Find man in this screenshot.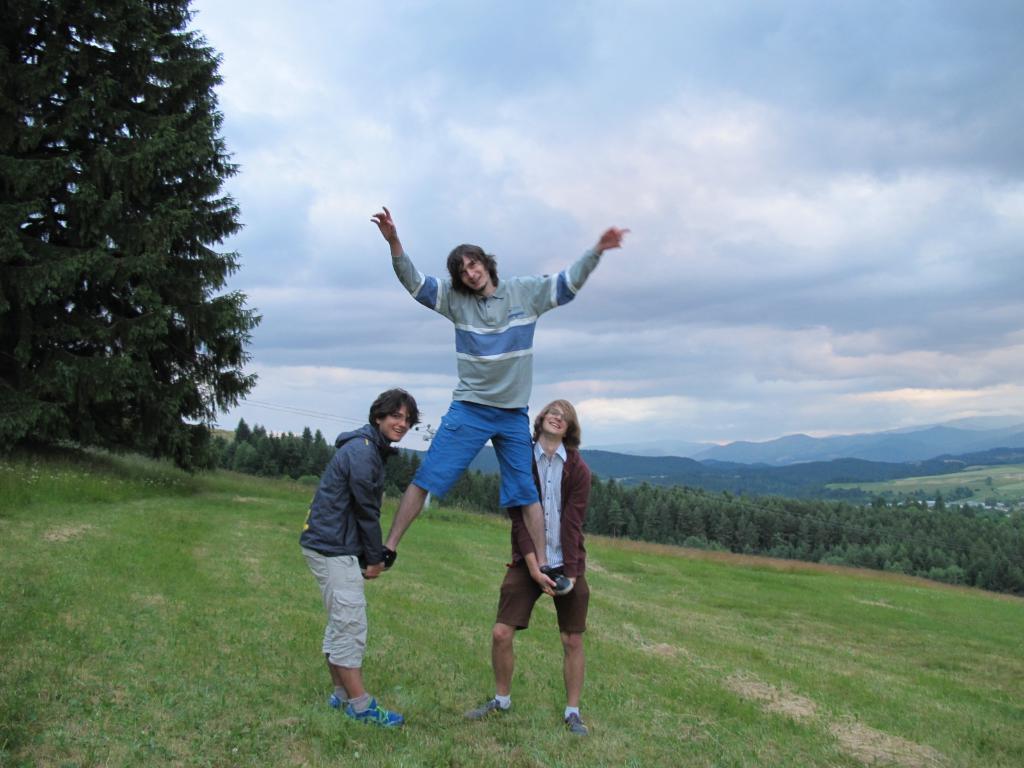
The bounding box for man is [294,374,422,722].
